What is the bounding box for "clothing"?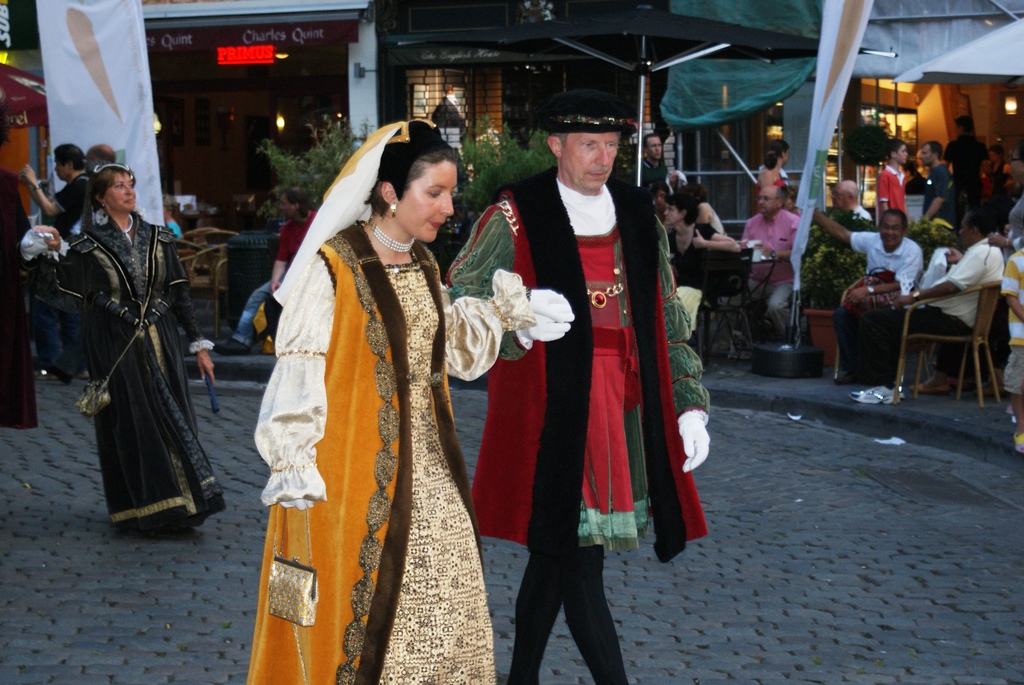
(63,182,93,367).
